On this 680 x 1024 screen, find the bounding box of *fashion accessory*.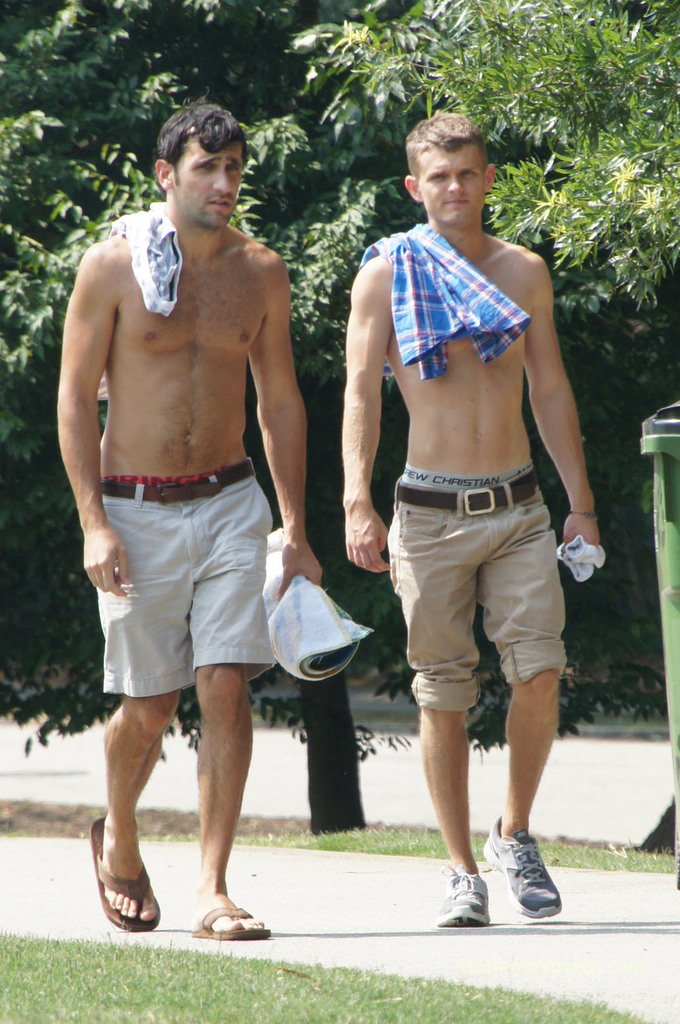
Bounding box: {"left": 486, "top": 821, "right": 560, "bottom": 924}.
